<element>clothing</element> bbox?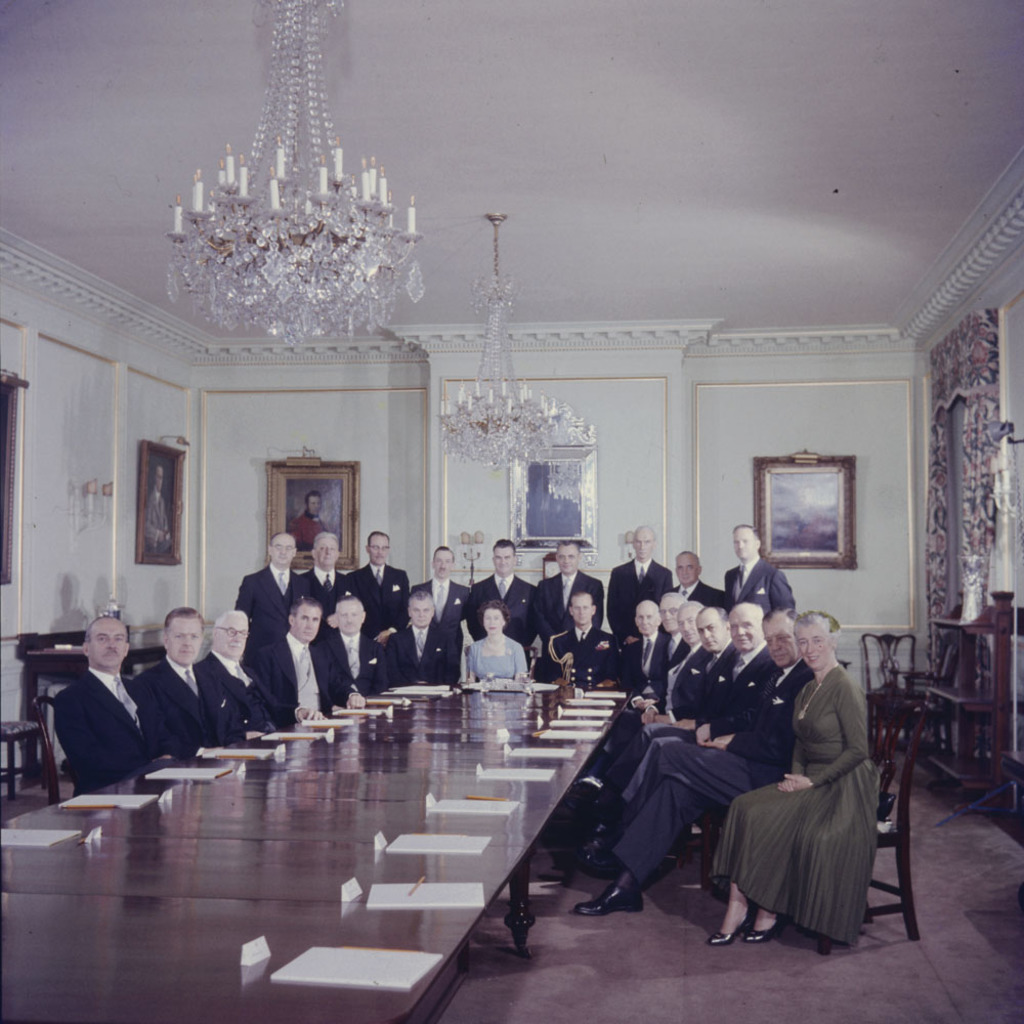
200,647,306,743
